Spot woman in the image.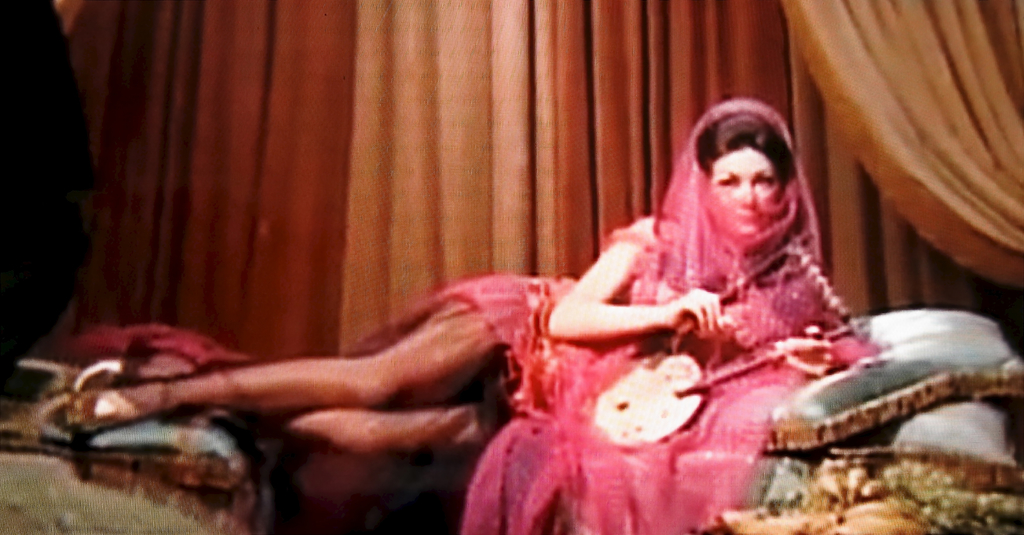
woman found at x1=171 y1=85 x2=867 y2=534.
